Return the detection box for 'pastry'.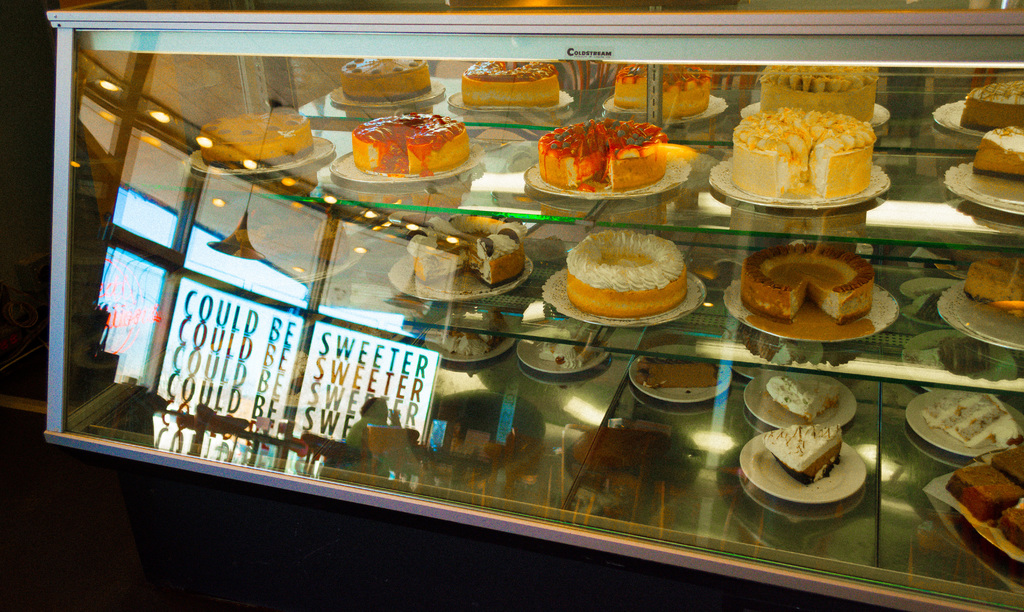
948 462 1023 525.
